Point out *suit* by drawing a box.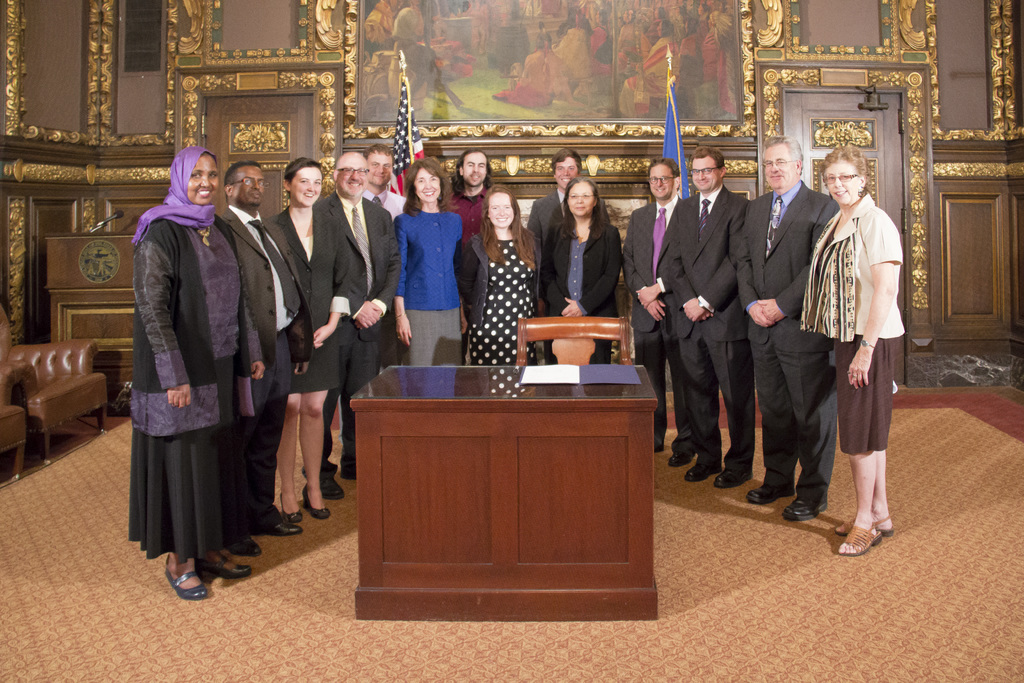
box(541, 217, 621, 368).
